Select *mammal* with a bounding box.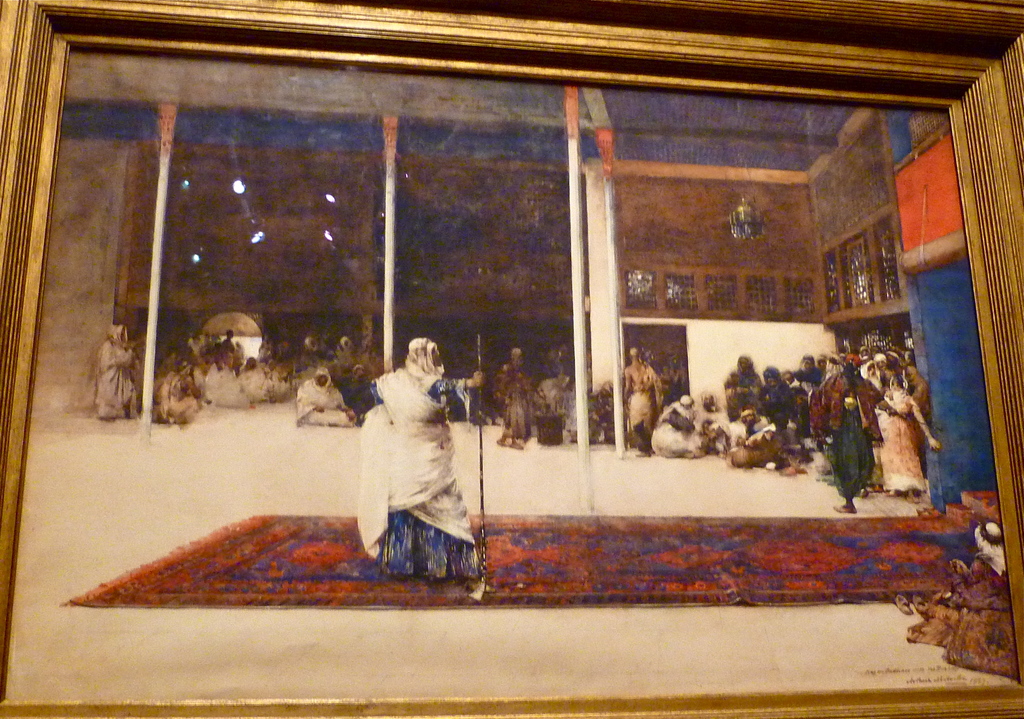
341:319:481:558.
